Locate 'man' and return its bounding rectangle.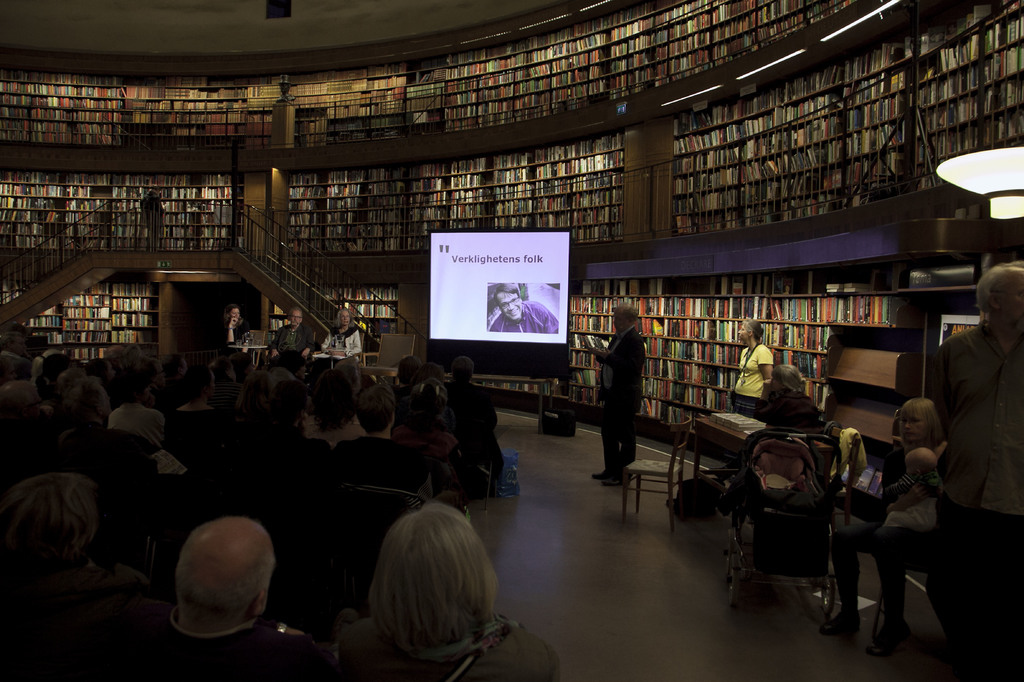
select_region(124, 516, 345, 681).
